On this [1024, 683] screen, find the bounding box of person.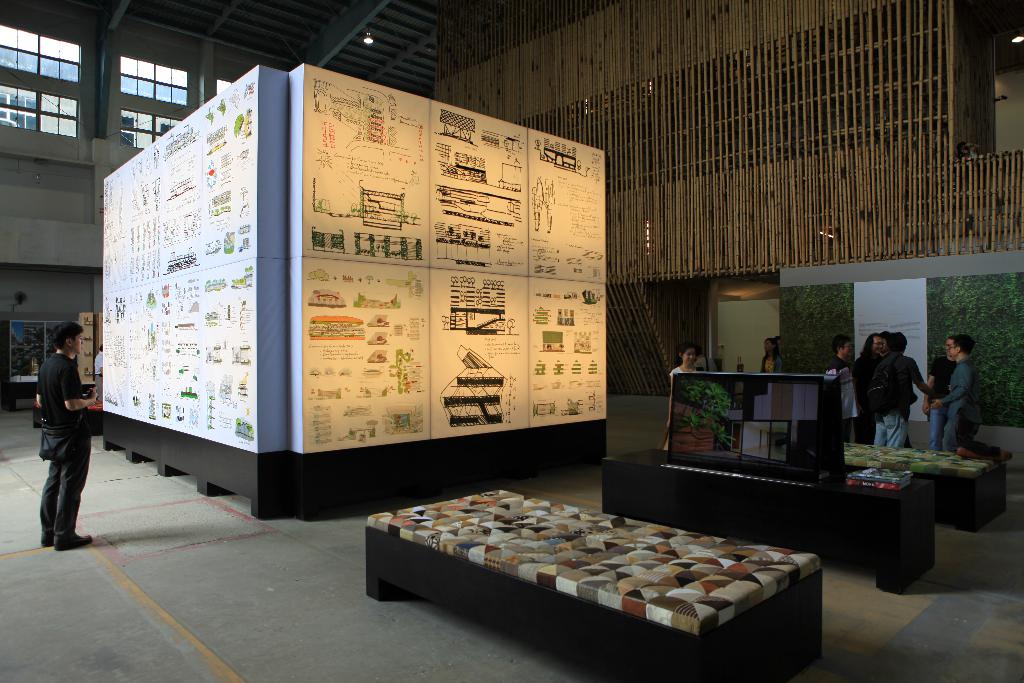
Bounding box: (669,341,704,427).
